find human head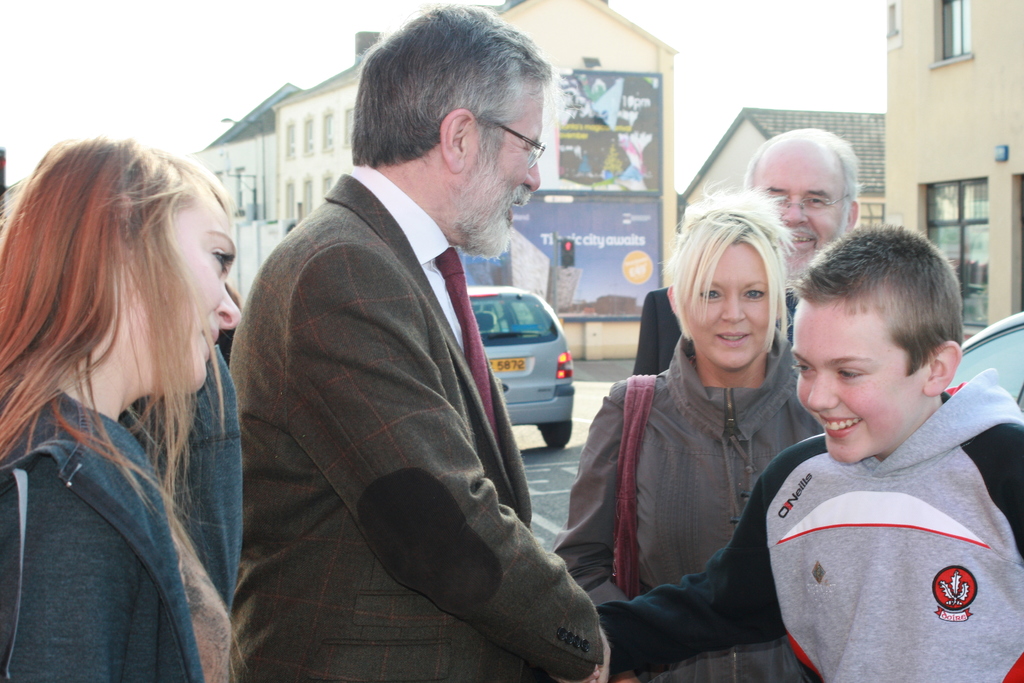
detection(354, 1, 551, 262)
